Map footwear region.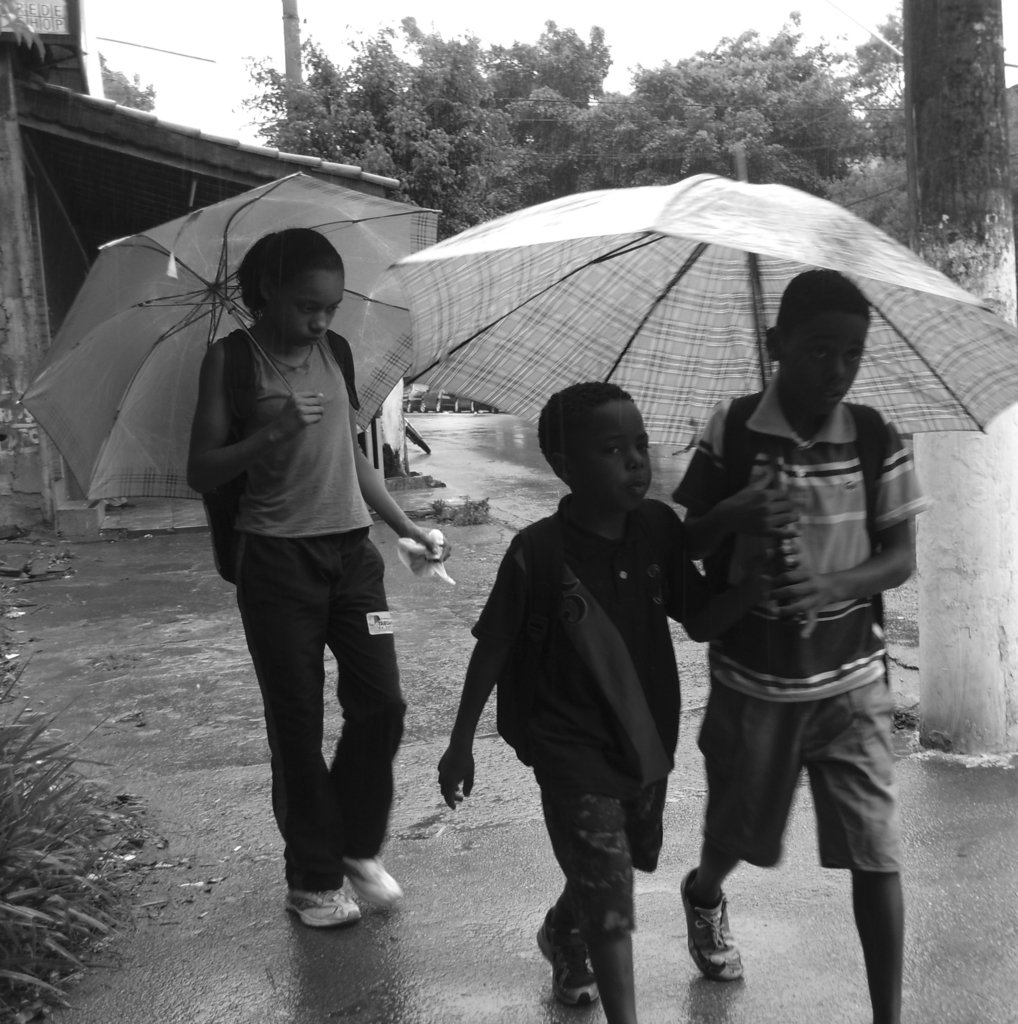
Mapped to left=342, top=853, right=408, bottom=920.
